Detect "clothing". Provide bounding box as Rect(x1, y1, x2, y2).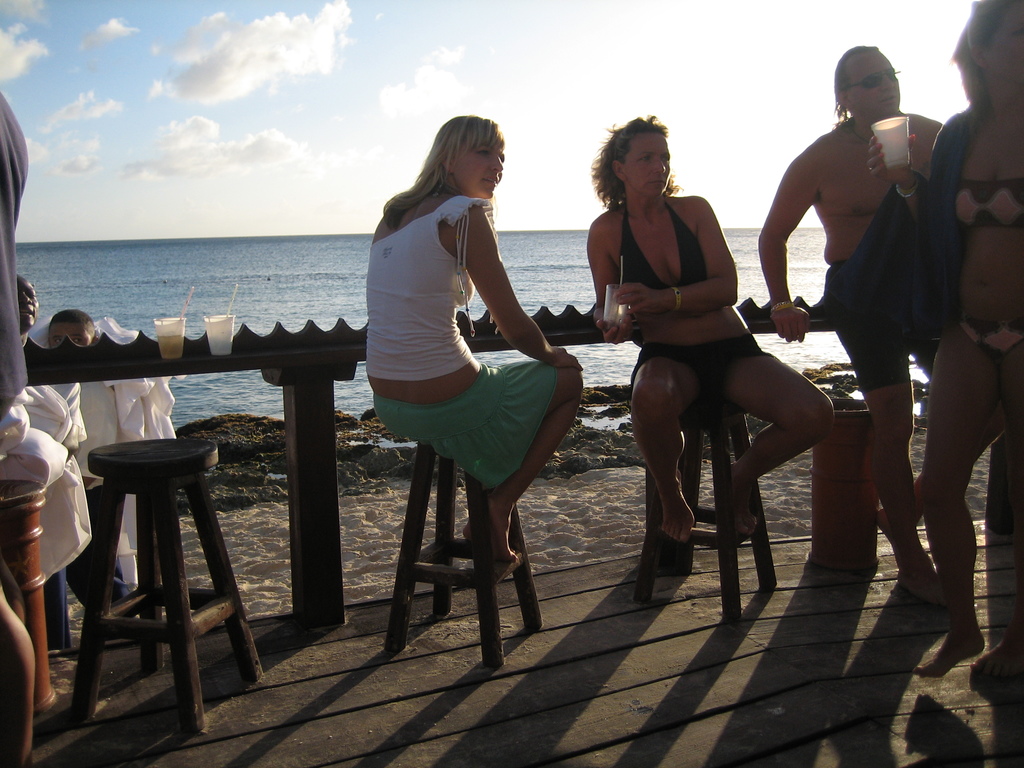
Rect(0, 88, 28, 419).
